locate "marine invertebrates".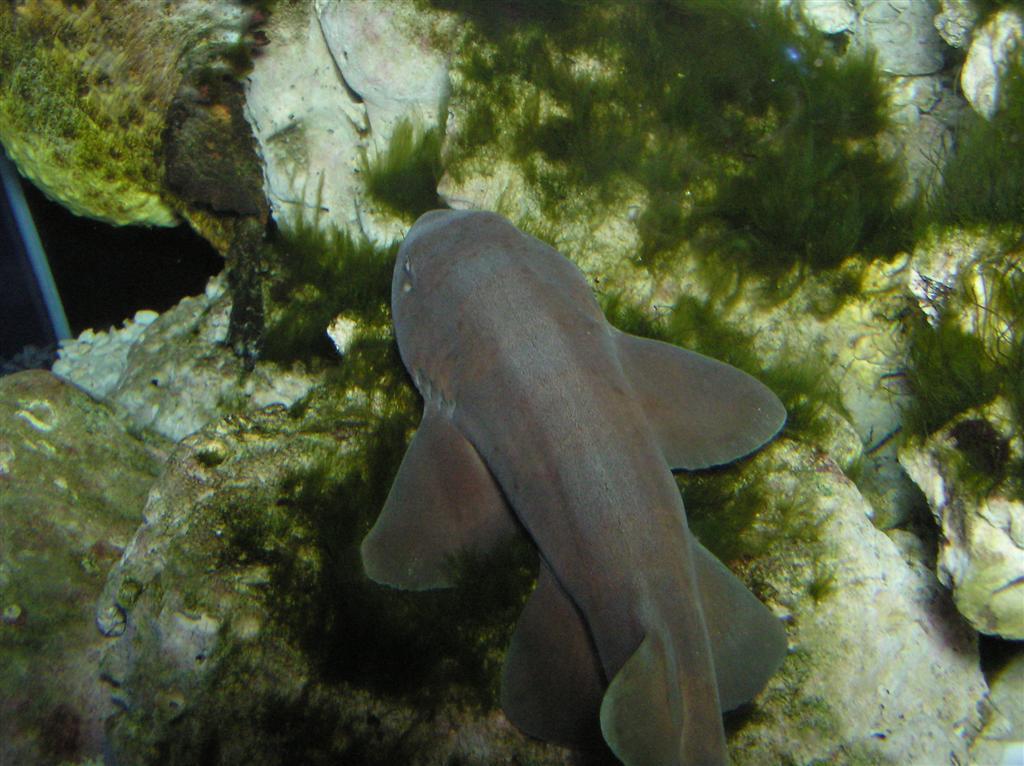
Bounding box: region(357, 206, 788, 765).
